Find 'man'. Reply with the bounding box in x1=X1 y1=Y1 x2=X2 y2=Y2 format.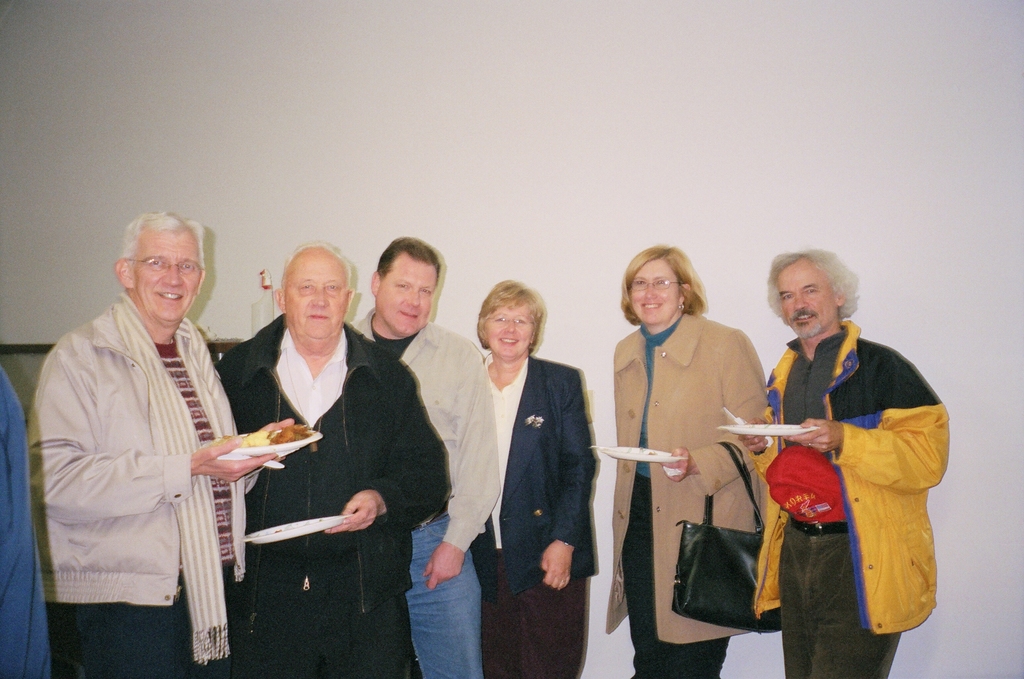
x1=212 y1=236 x2=451 y2=678.
